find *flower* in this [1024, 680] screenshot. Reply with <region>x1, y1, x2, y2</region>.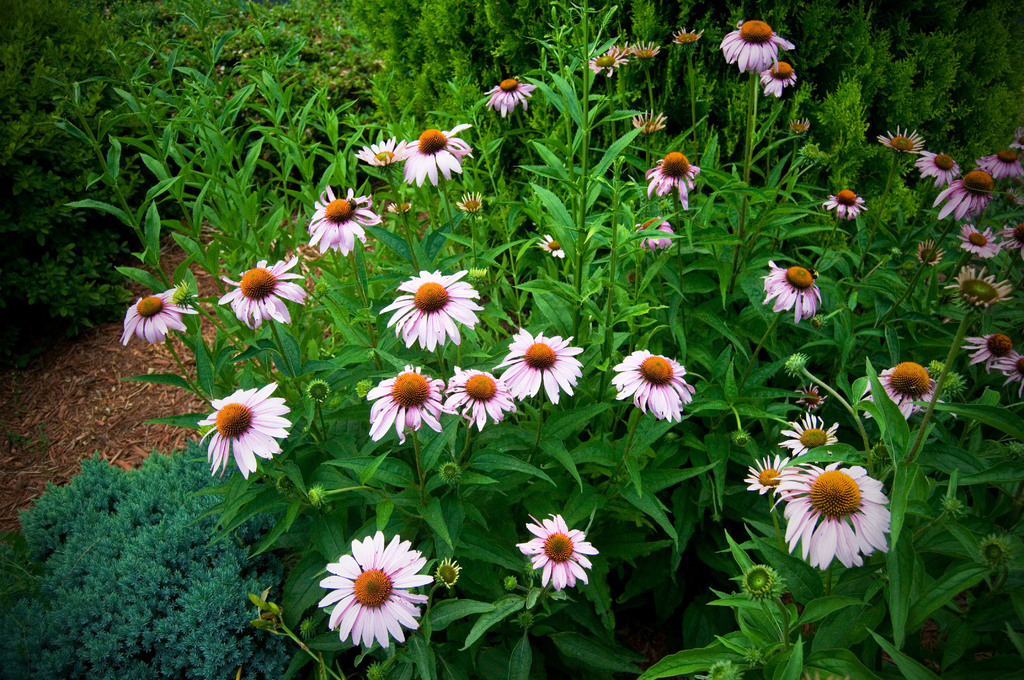
<region>119, 286, 201, 345</region>.
